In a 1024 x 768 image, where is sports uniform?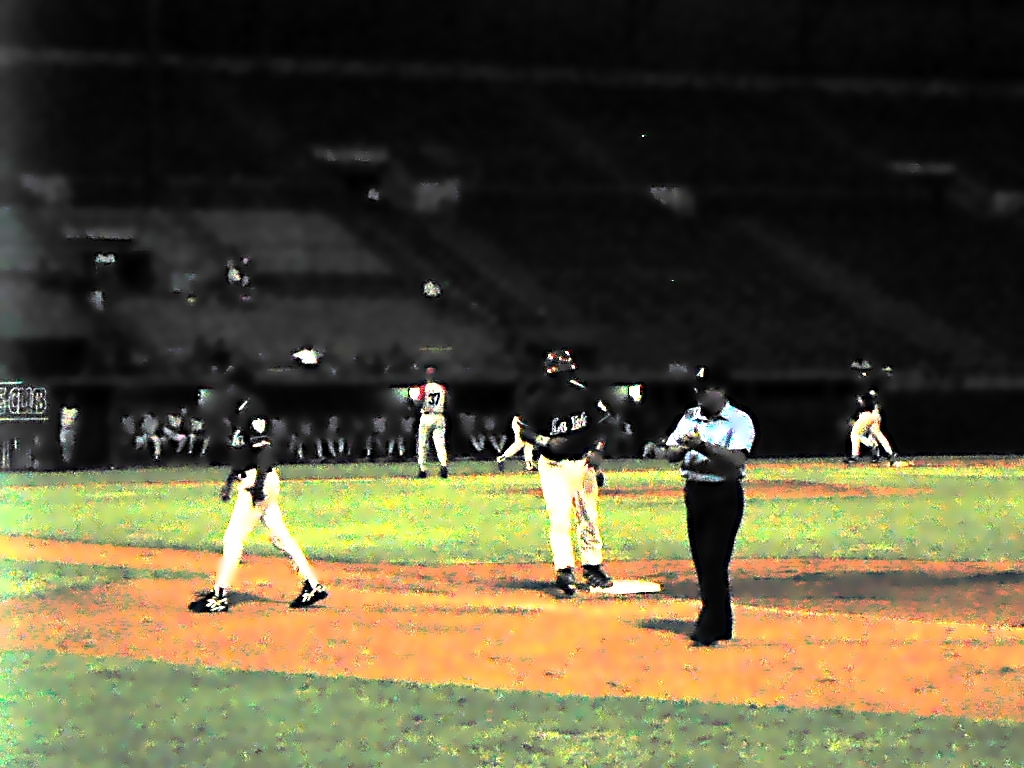
bbox(516, 369, 621, 578).
